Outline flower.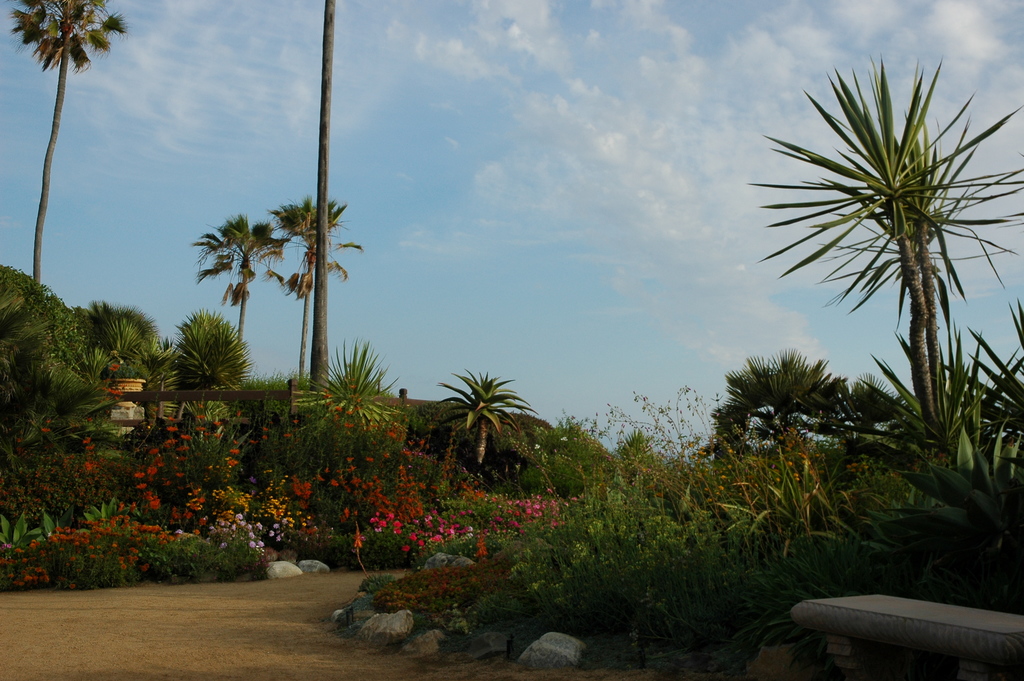
Outline: region(25, 571, 34, 582).
